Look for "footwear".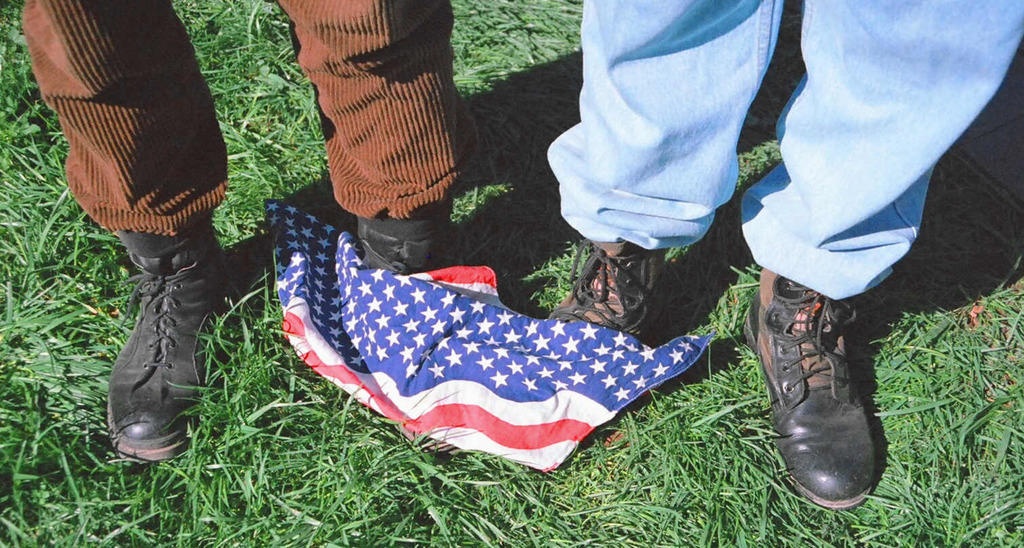
Found: <region>356, 204, 450, 281</region>.
